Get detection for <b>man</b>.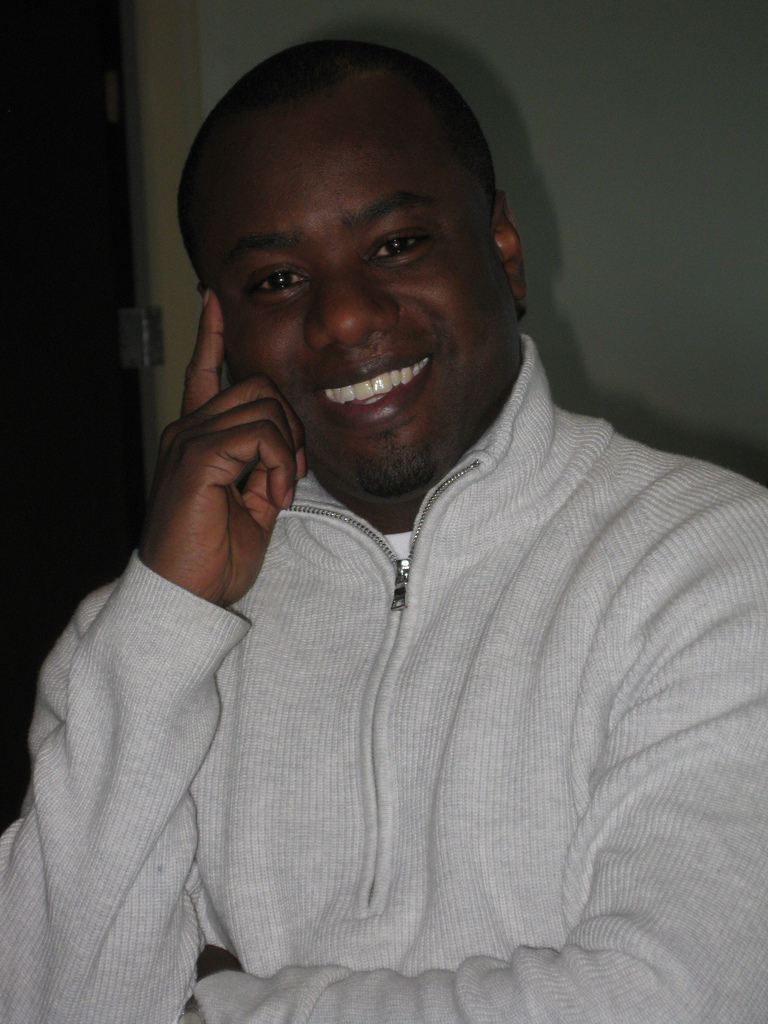
Detection: box=[35, 40, 763, 1004].
